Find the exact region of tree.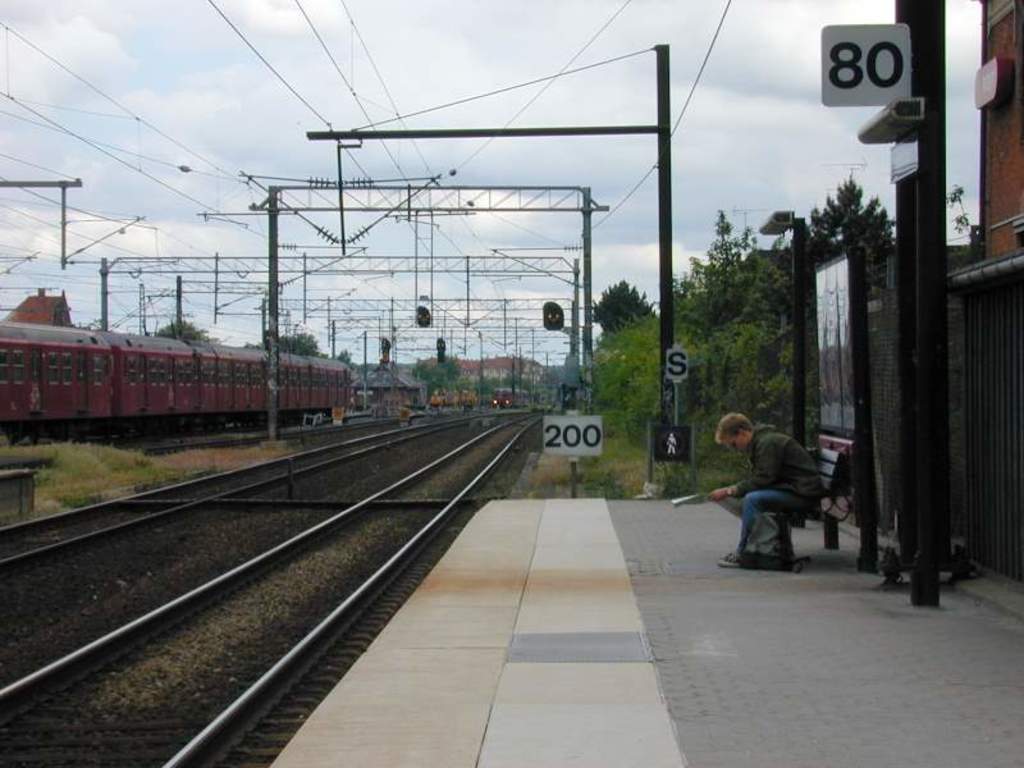
Exact region: {"x1": 340, "y1": 357, "x2": 352, "y2": 362}.
